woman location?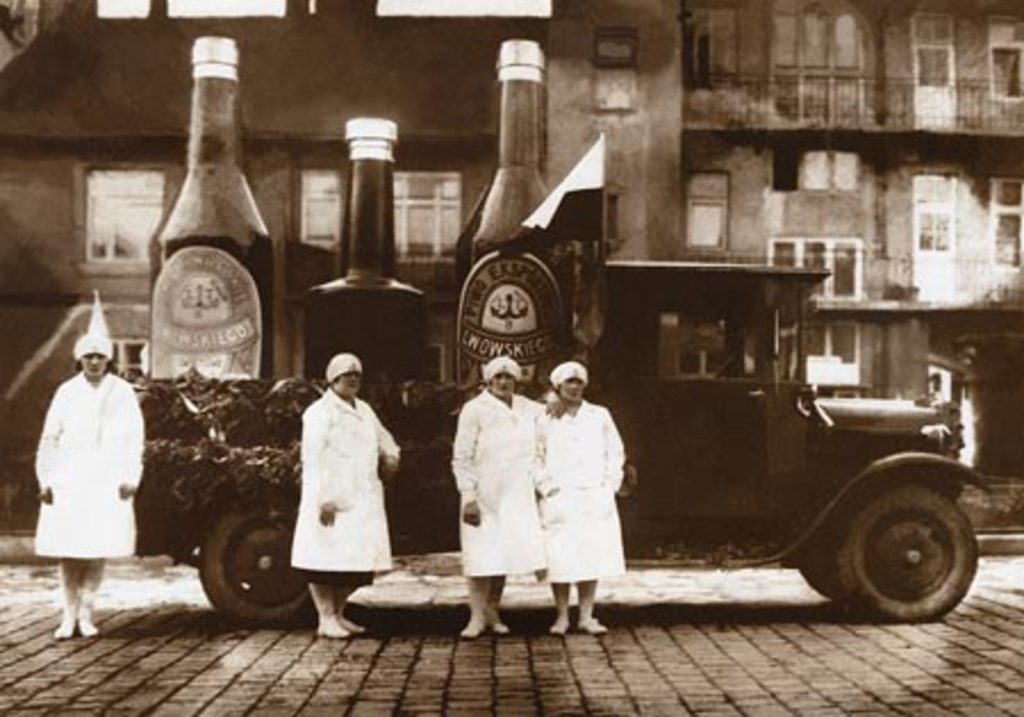
locate(34, 289, 146, 640)
